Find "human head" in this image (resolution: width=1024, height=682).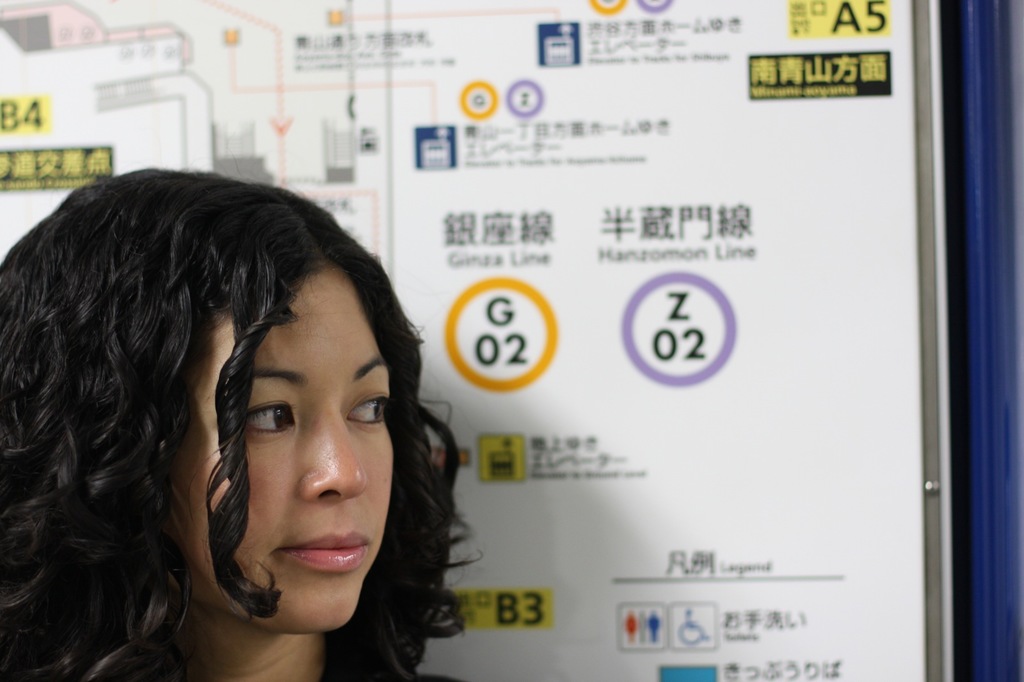
rect(0, 169, 406, 632).
